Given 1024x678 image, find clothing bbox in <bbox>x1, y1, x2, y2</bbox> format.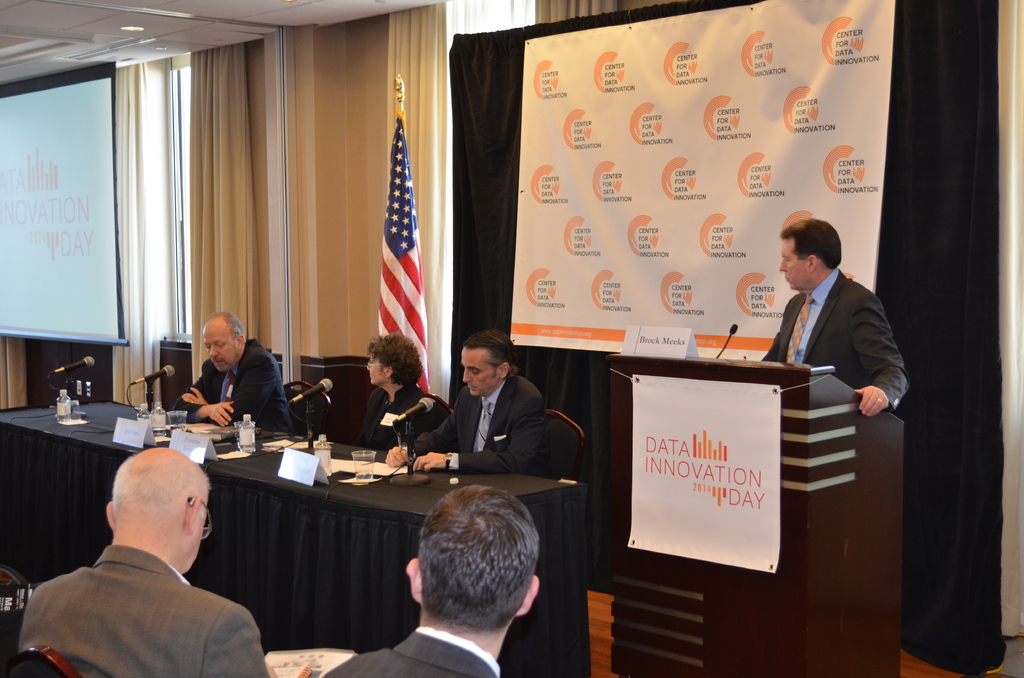
<bbox>762, 267, 911, 410</bbox>.
